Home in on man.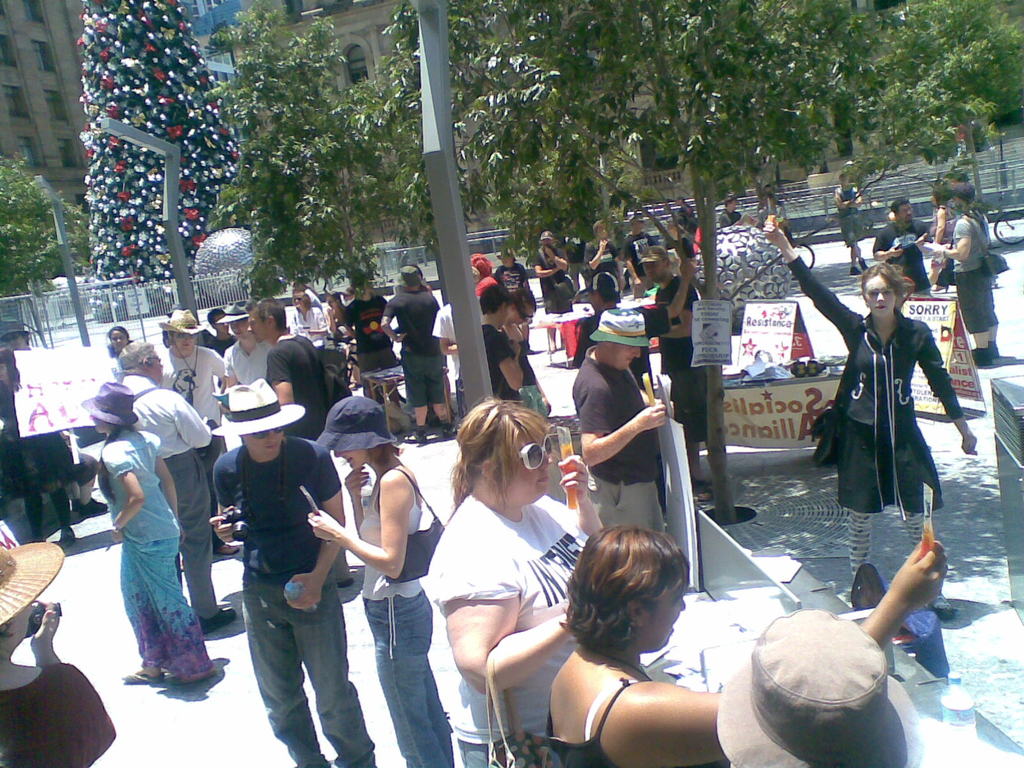
Homed in at pyautogui.locateOnScreen(112, 339, 239, 624).
